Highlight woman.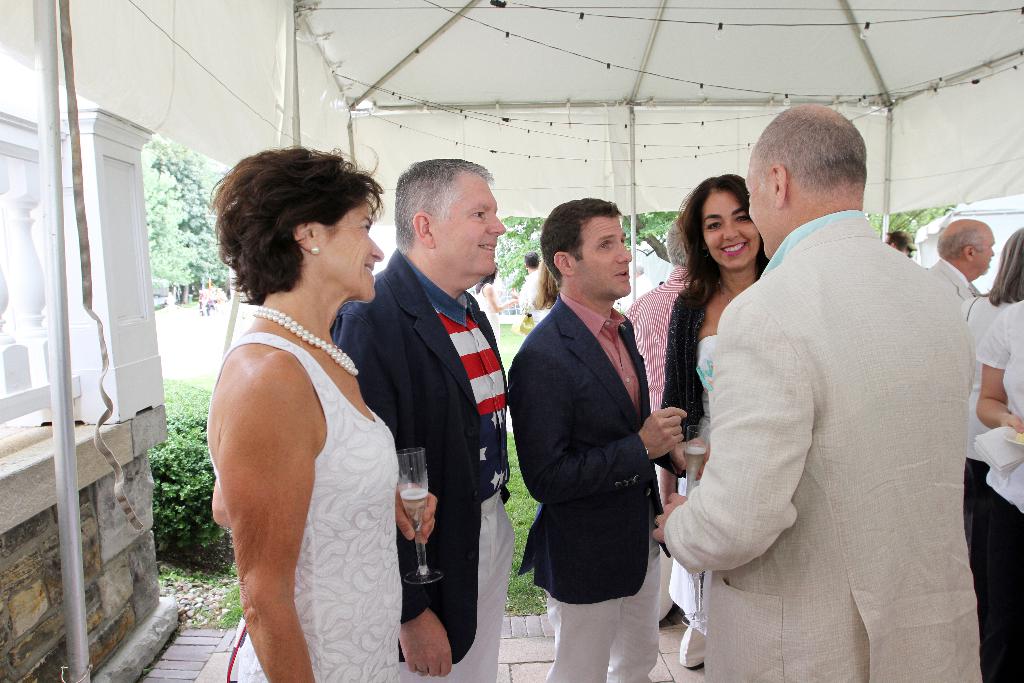
Highlighted region: locate(522, 254, 552, 323).
